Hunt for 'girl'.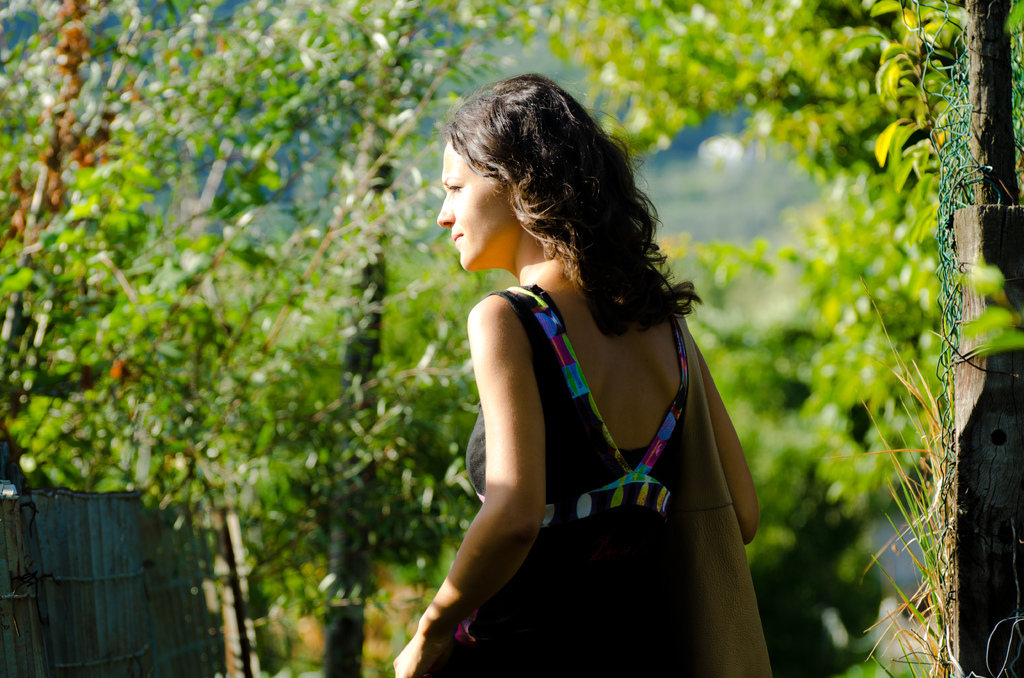
Hunted down at l=388, t=76, r=760, b=677.
